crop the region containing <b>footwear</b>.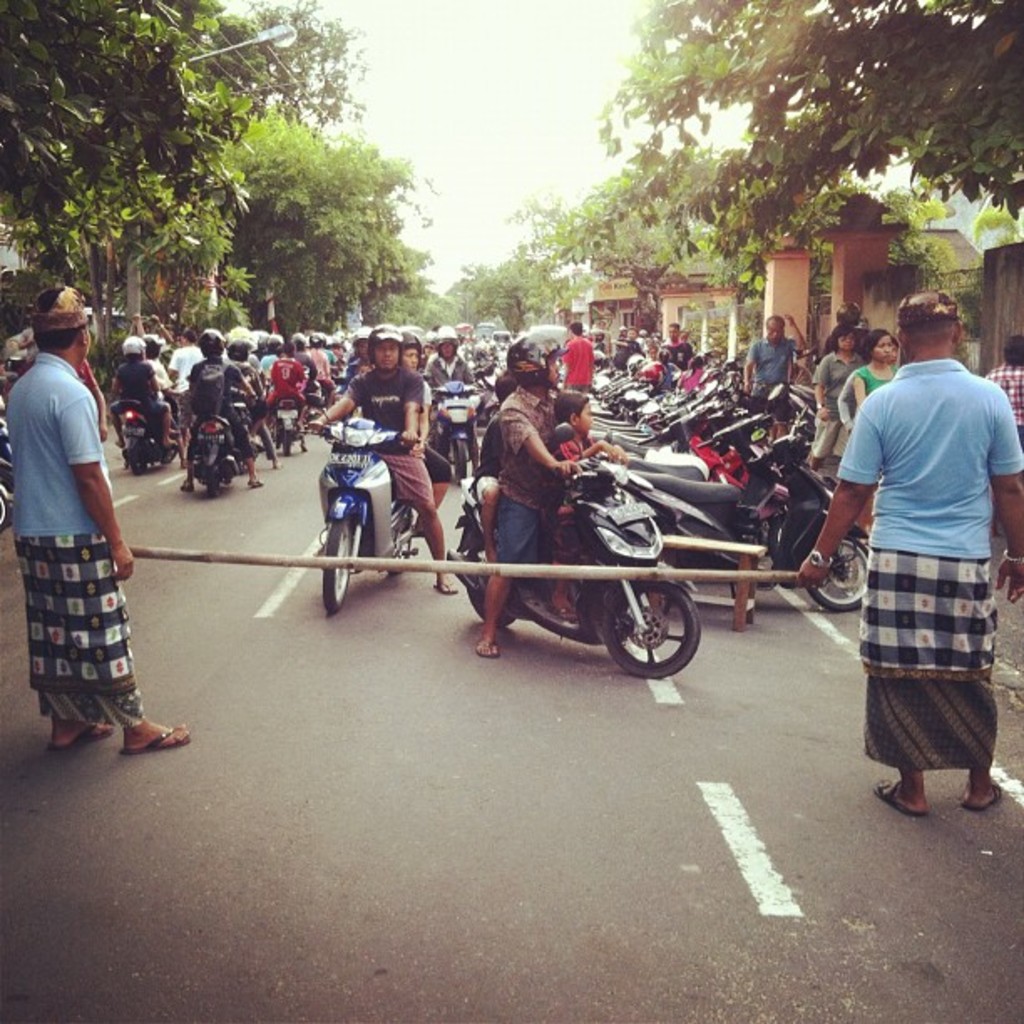
Crop region: detection(437, 577, 453, 594).
